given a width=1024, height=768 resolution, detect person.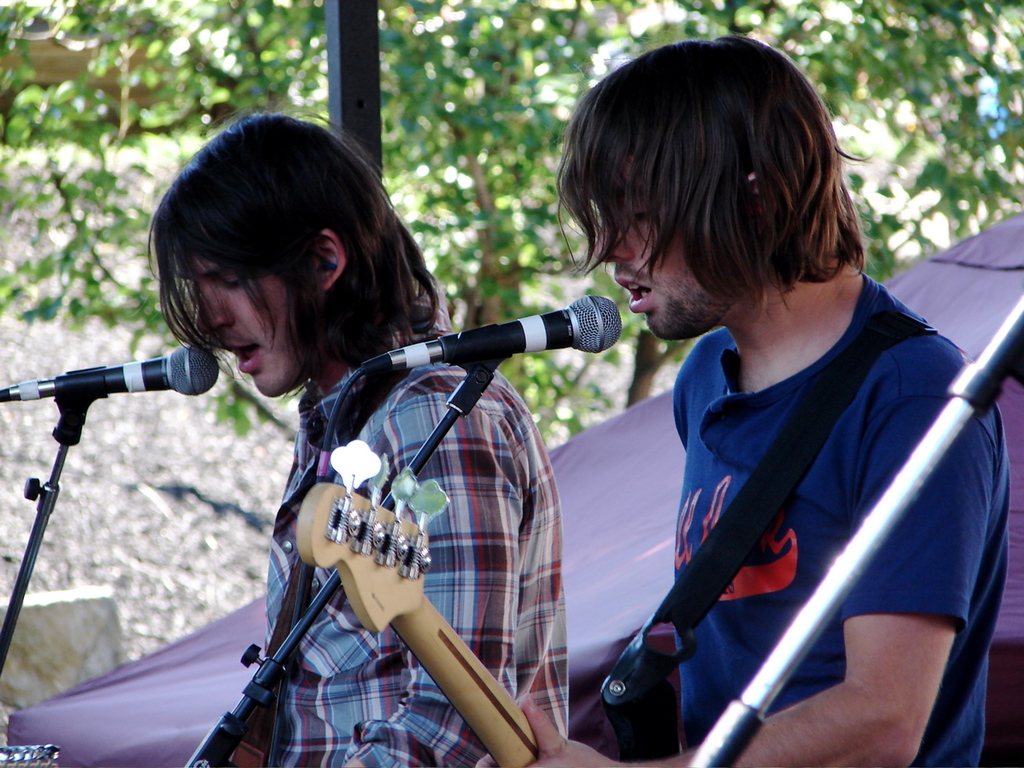
bbox(114, 204, 558, 767).
